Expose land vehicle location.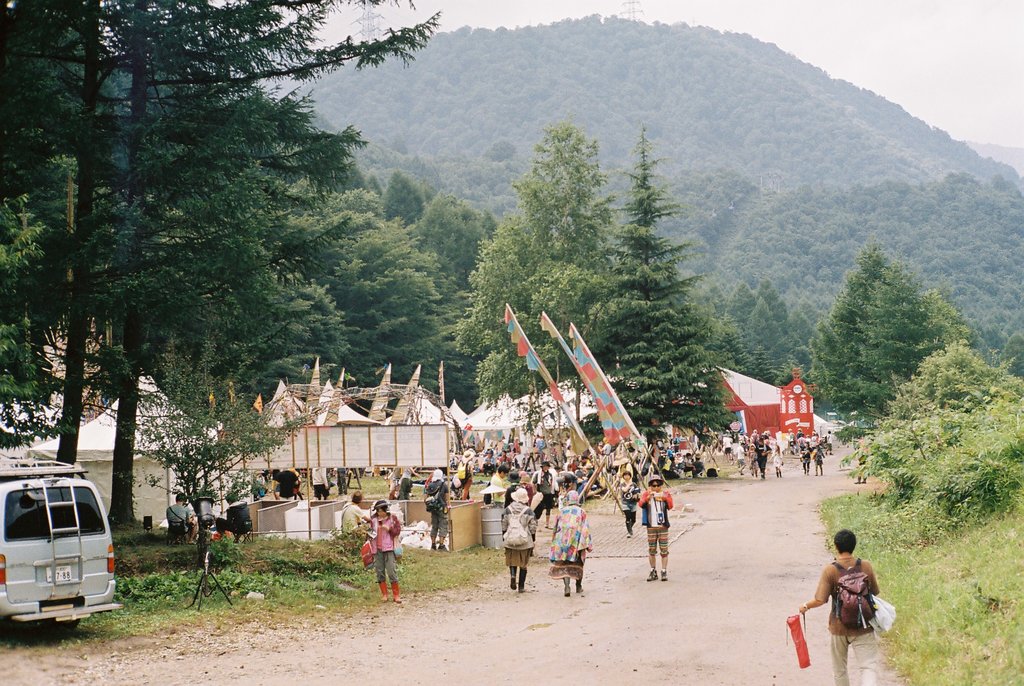
Exposed at (left=5, top=465, right=108, bottom=634).
